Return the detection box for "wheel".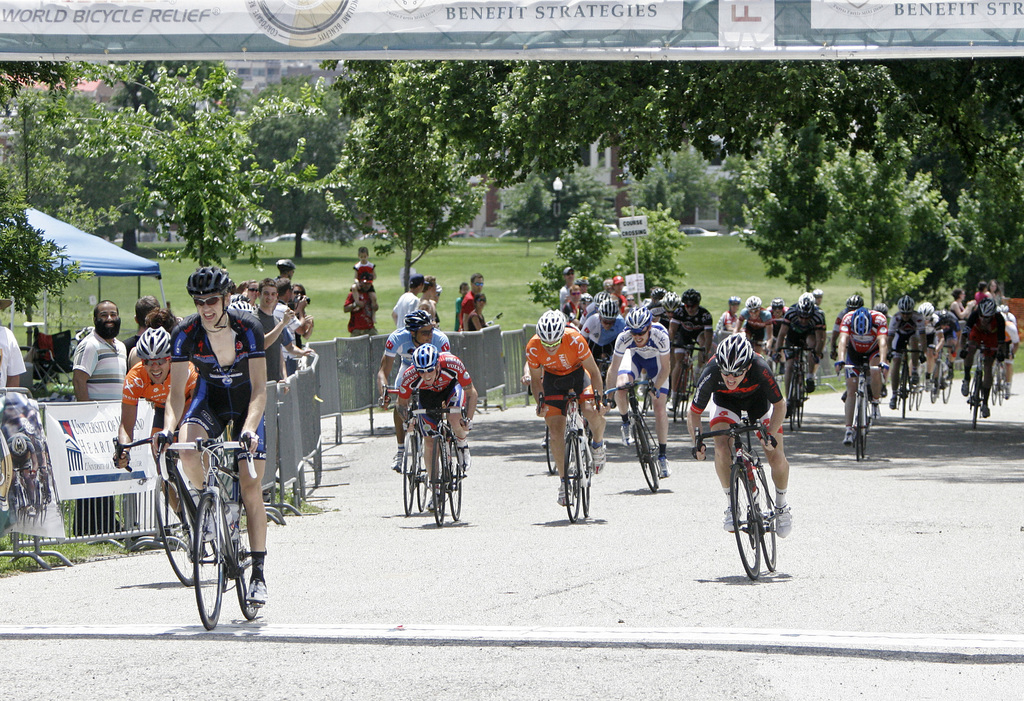
(x1=403, y1=426, x2=417, y2=518).
